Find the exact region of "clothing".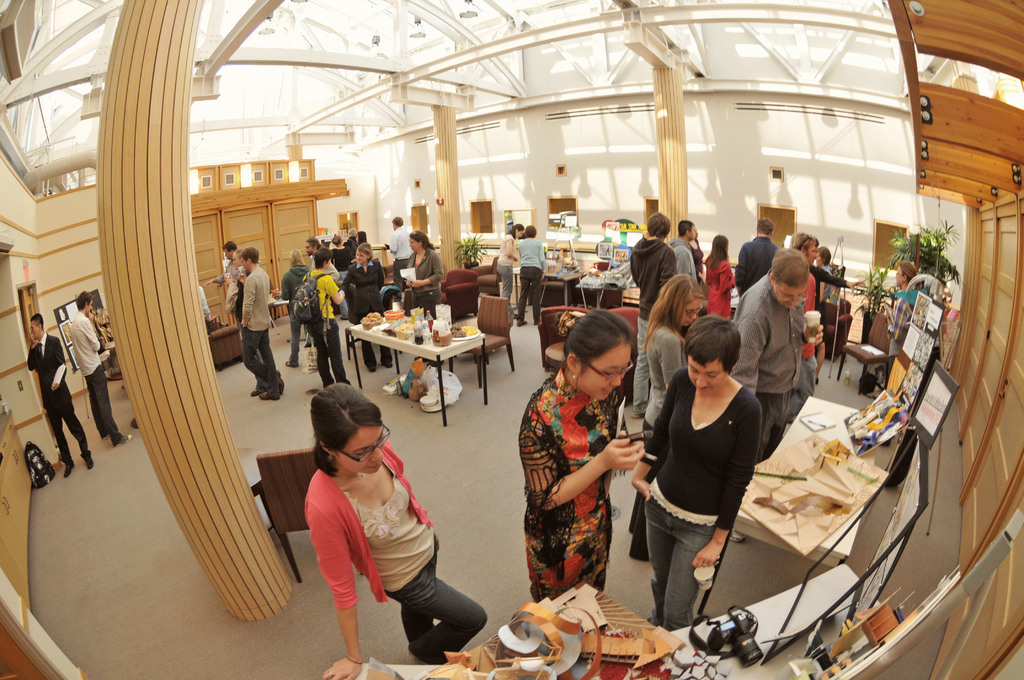
Exact region: (left=812, top=264, right=845, bottom=290).
